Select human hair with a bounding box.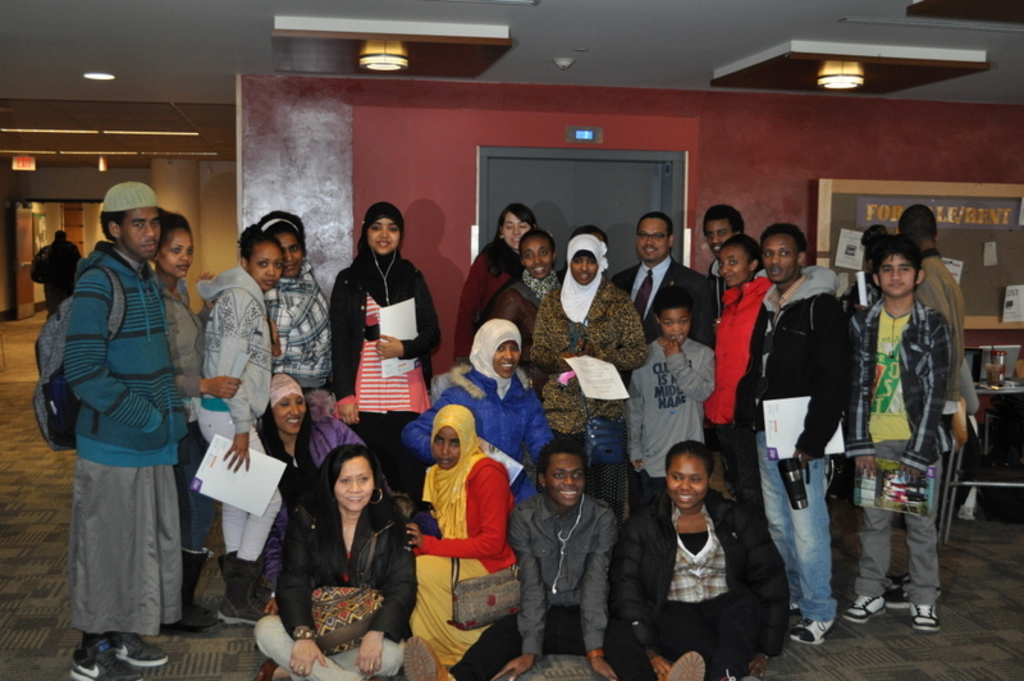
<box>897,202,938,241</box>.
